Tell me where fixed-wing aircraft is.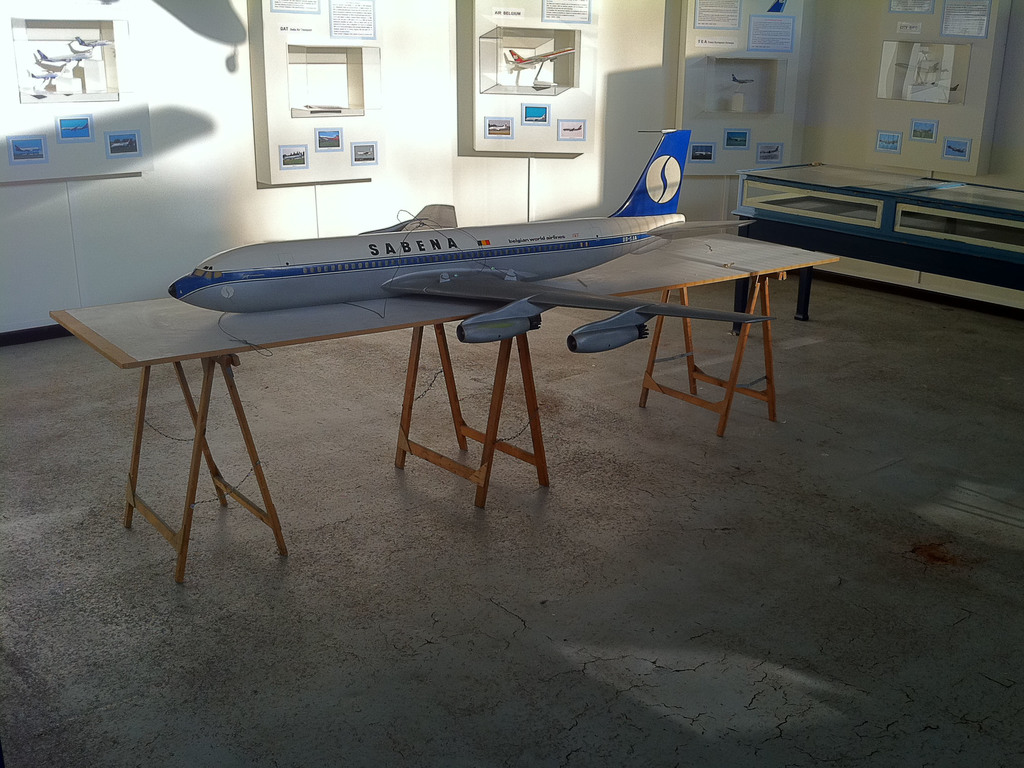
fixed-wing aircraft is at <region>74, 29, 122, 50</region>.
